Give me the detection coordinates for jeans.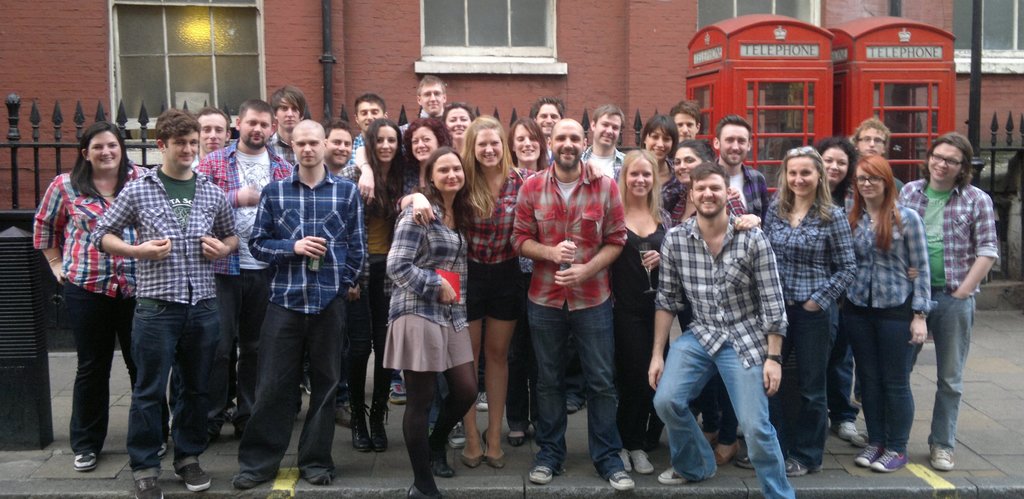
box=[917, 293, 977, 448].
